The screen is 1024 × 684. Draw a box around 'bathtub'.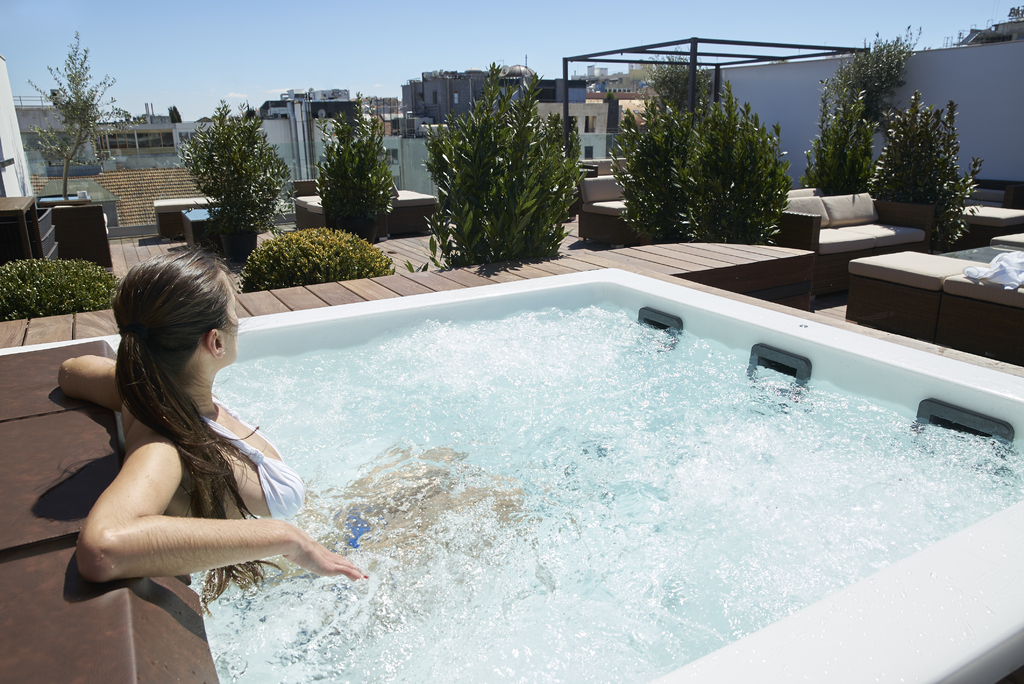
region(0, 265, 1023, 683).
